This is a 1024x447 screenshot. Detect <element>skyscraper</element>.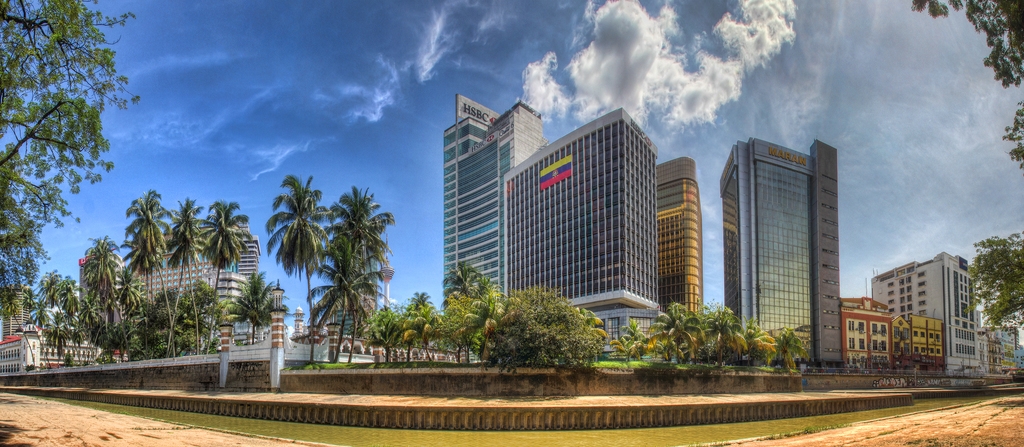
select_region(713, 134, 840, 362).
